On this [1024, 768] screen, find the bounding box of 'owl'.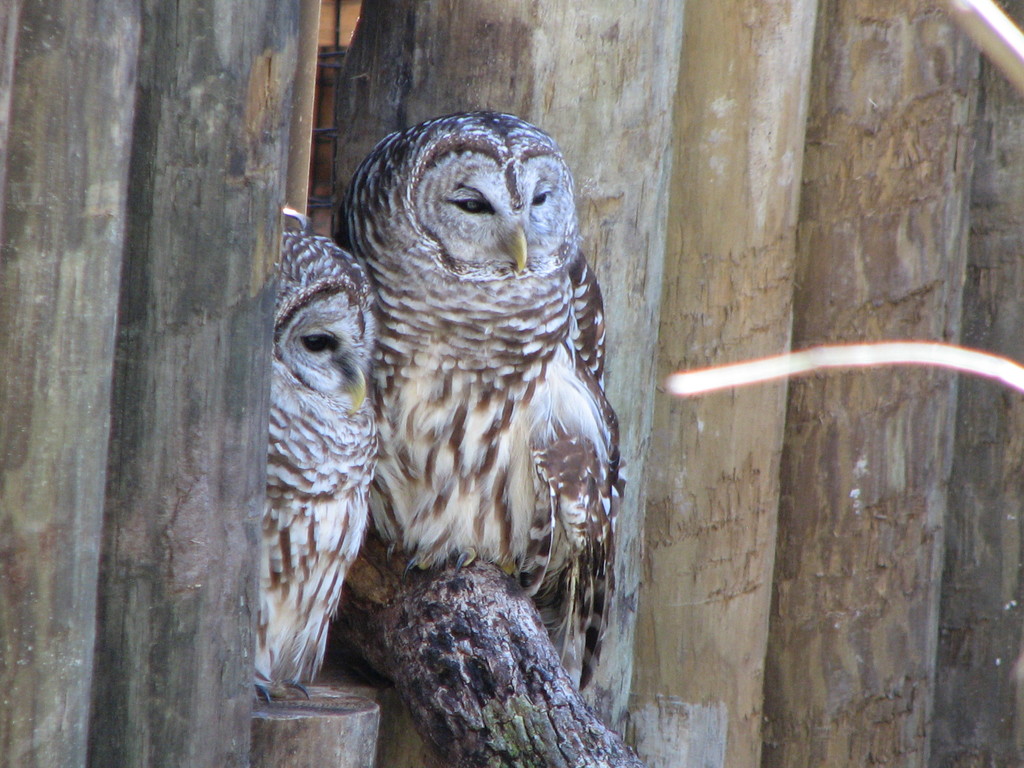
Bounding box: bbox(339, 102, 616, 699).
